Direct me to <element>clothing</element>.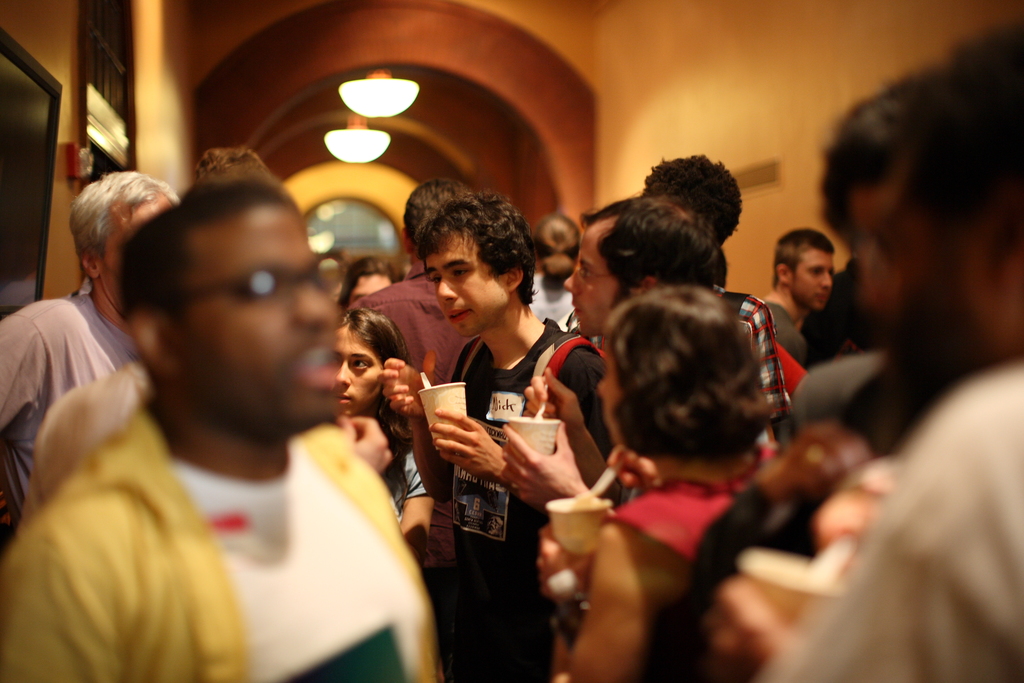
Direction: (341, 411, 433, 551).
